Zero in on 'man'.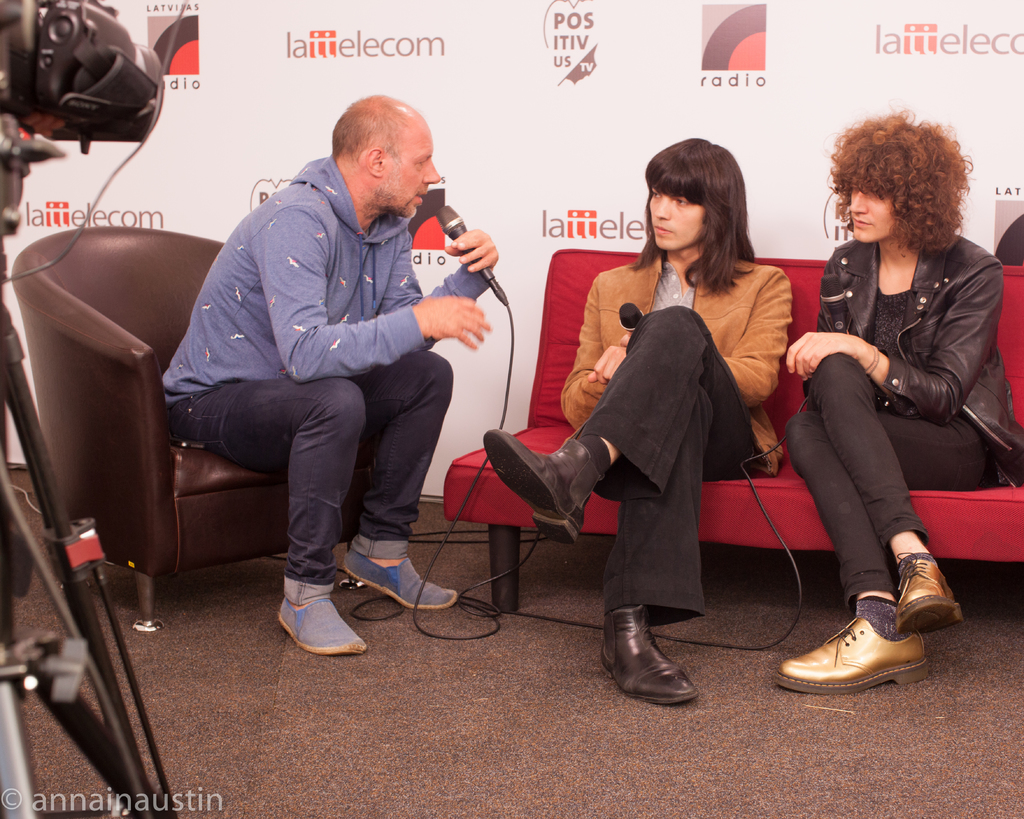
Zeroed in: 126/100/497/661.
